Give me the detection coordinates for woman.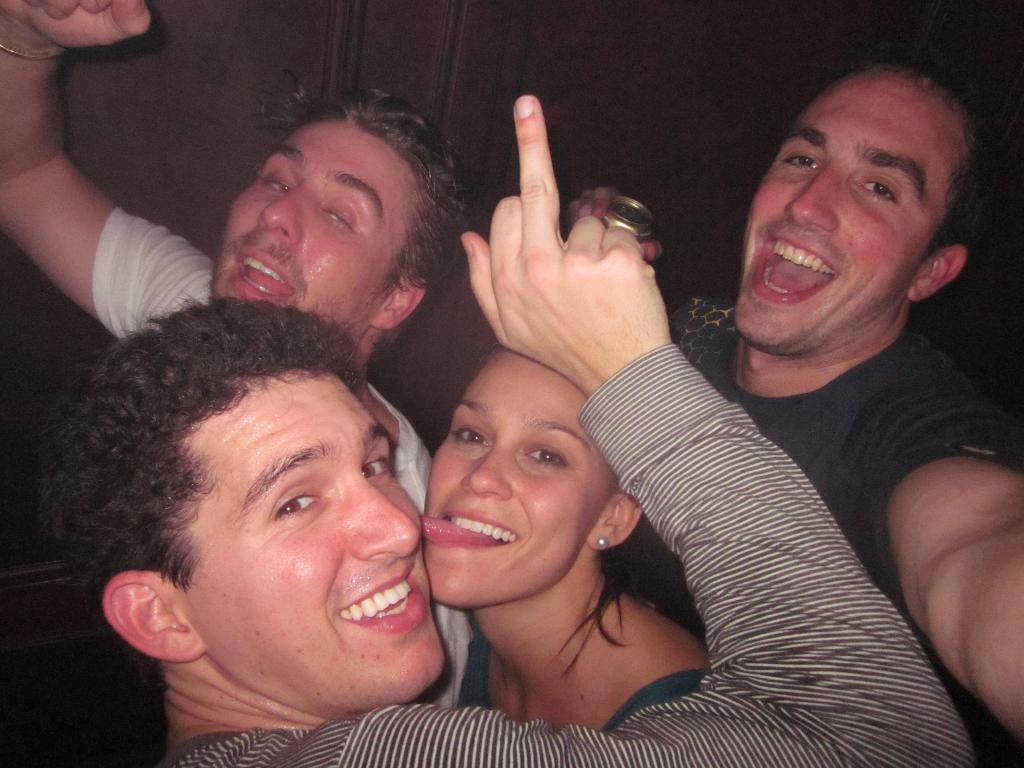
355 317 771 760.
